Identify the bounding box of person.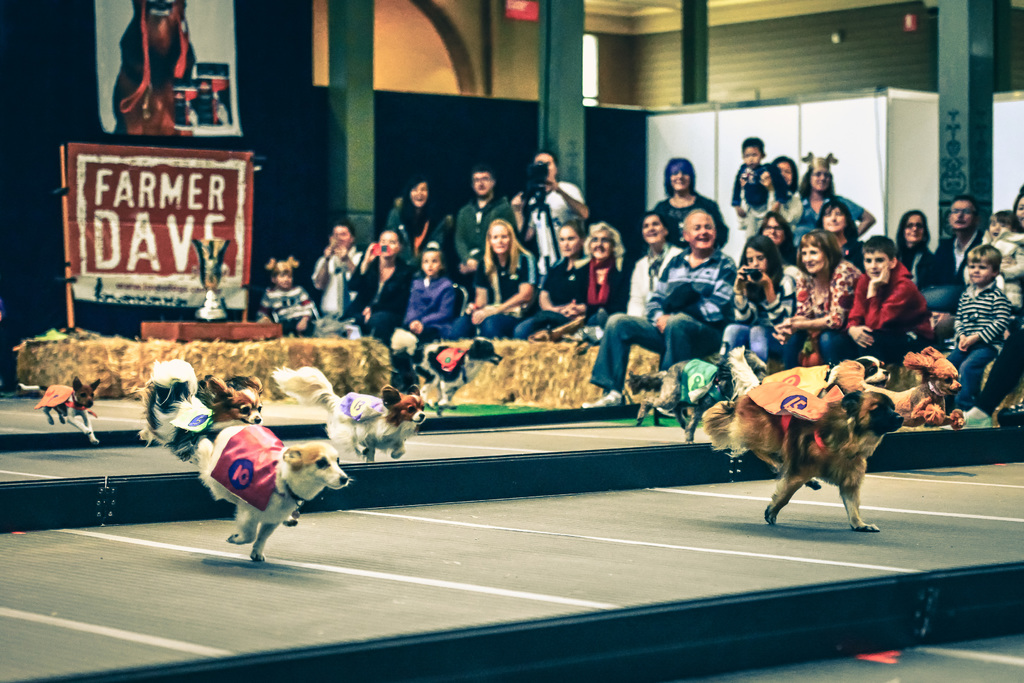
615 215 686 314.
